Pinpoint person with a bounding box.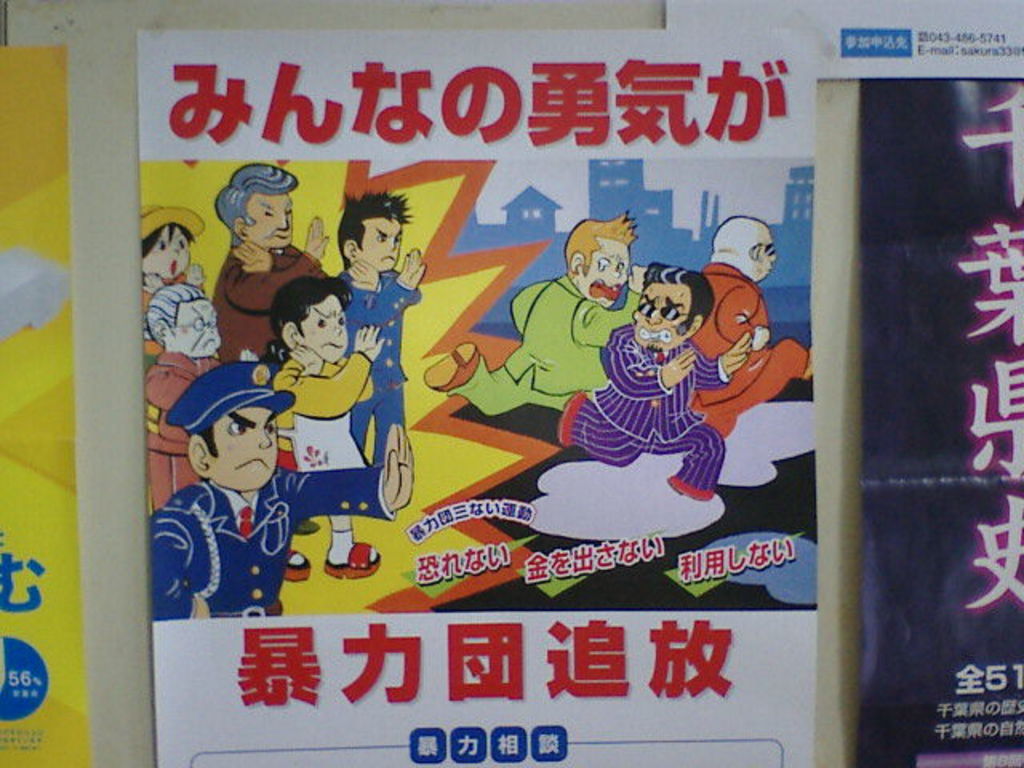
664,216,822,437.
